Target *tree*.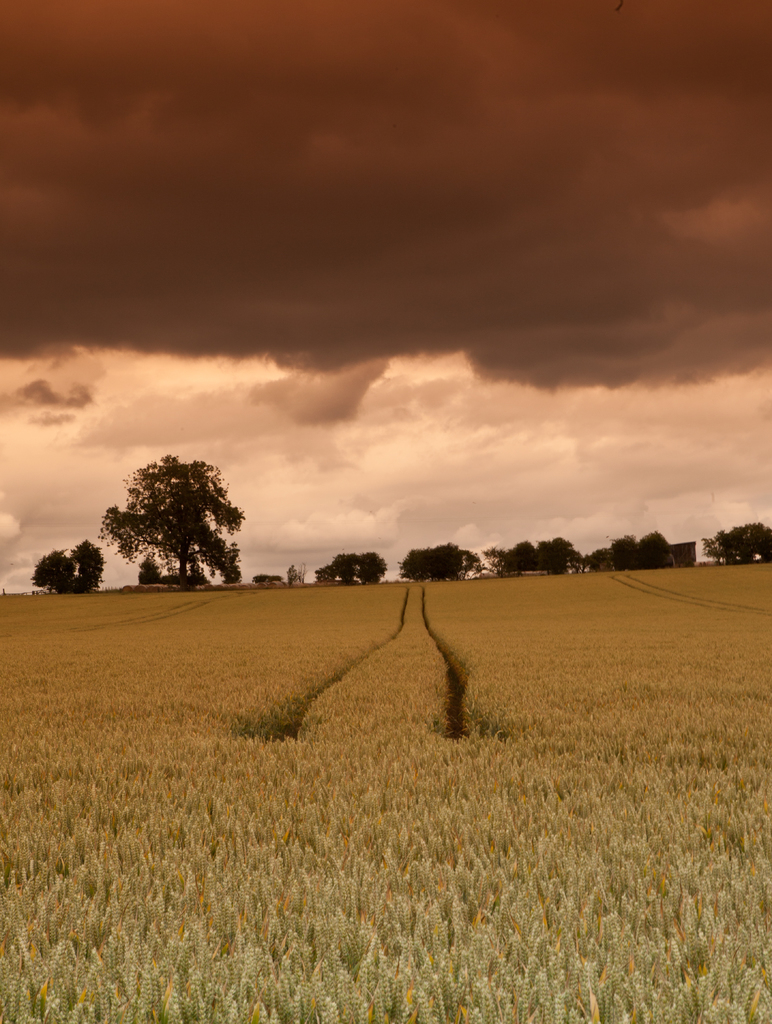
Target region: {"x1": 489, "y1": 535, "x2": 579, "y2": 575}.
